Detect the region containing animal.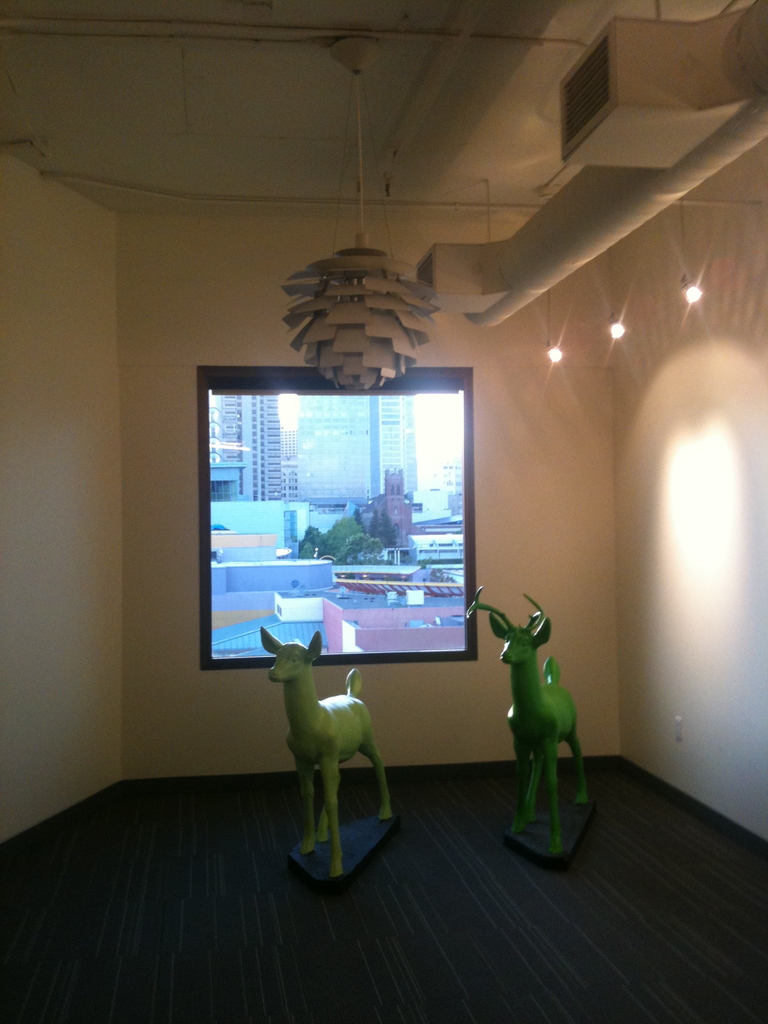
x1=467 y1=595 x2=580 y2=843.
